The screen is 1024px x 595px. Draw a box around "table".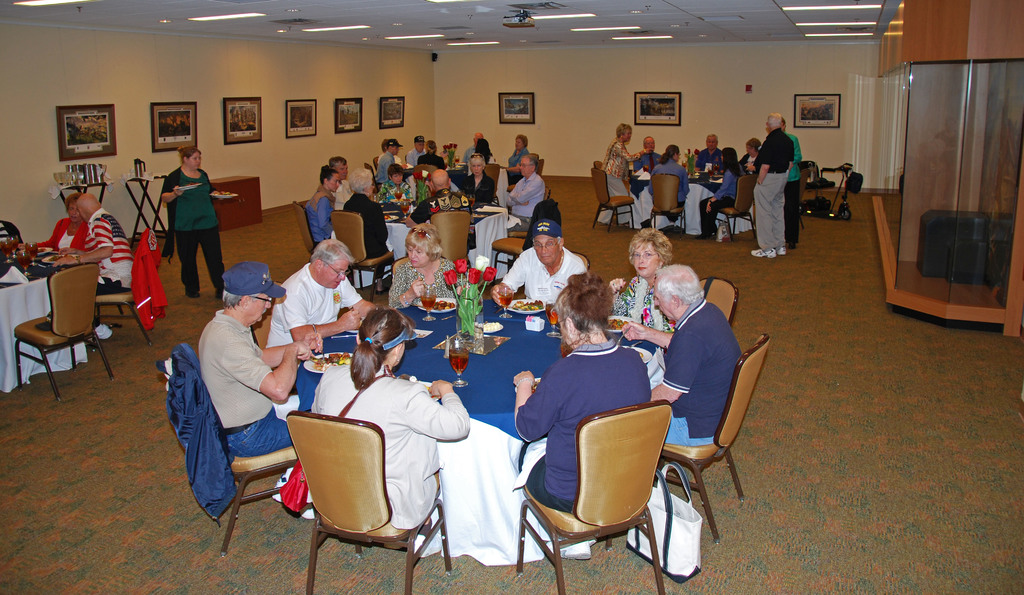
[x1=628, y1=175, x2=724, y2=238].
